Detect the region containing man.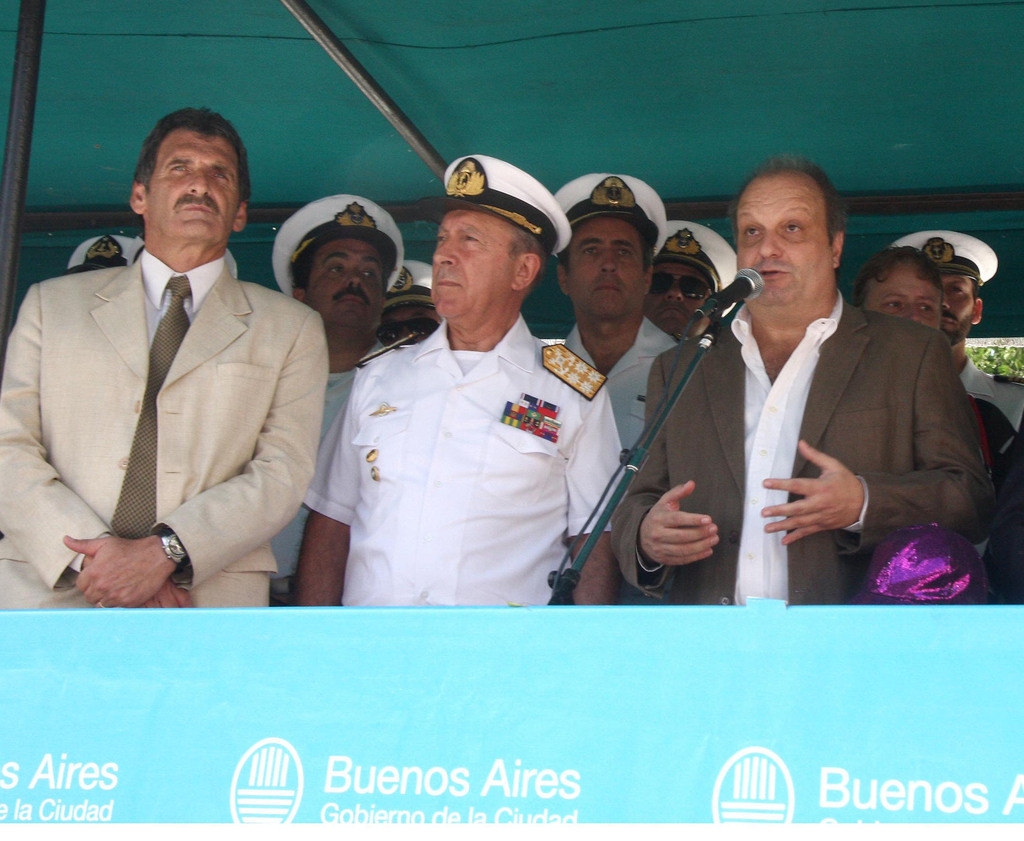
crop(543, 166, 682, 488).
